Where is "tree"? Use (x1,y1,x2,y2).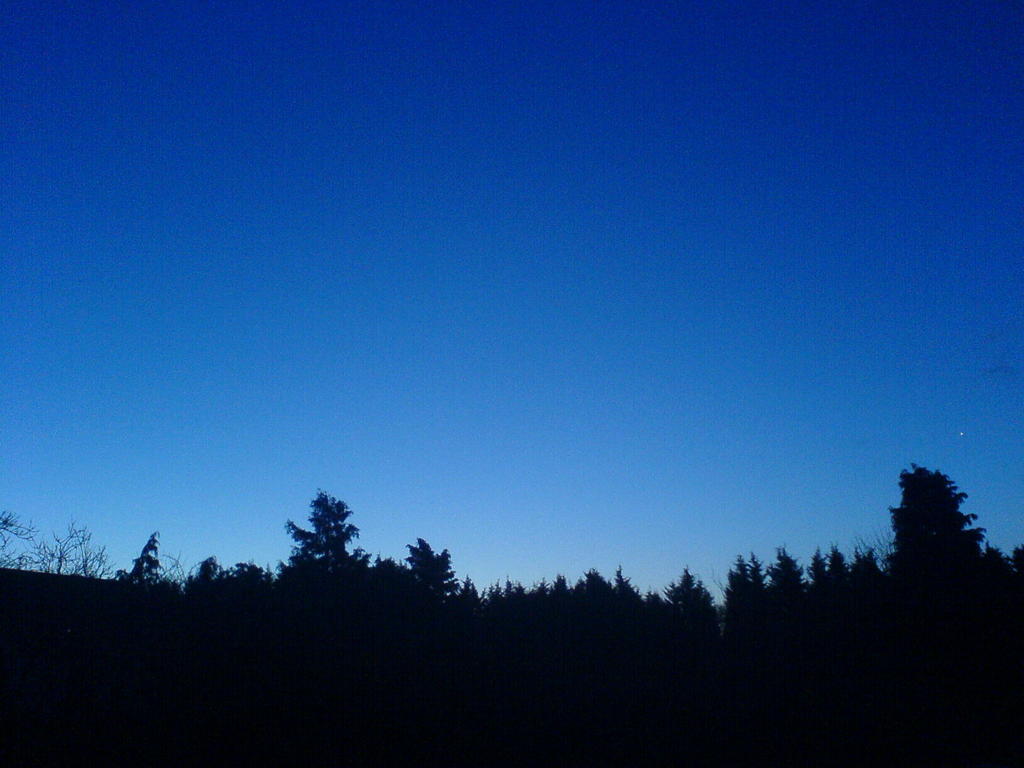
(266,484,396,579).
